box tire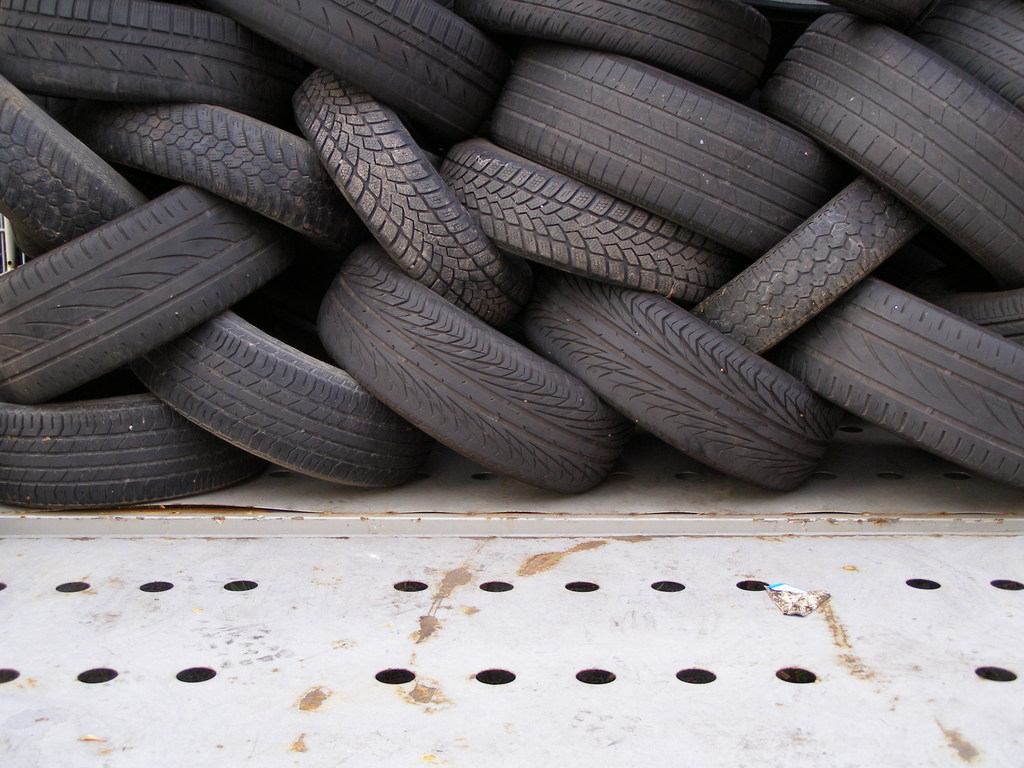
<region>911, 0, 1023, 109</region>
